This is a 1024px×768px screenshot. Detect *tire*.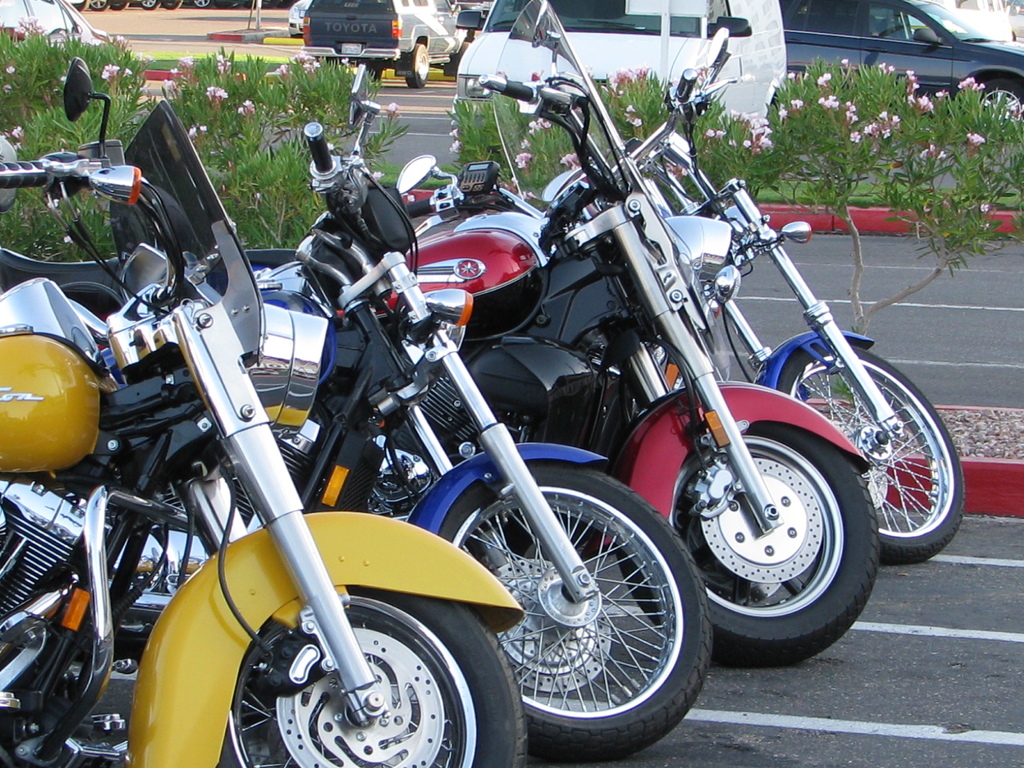
<bbox>216, 585, 528, 767</bbox>.
